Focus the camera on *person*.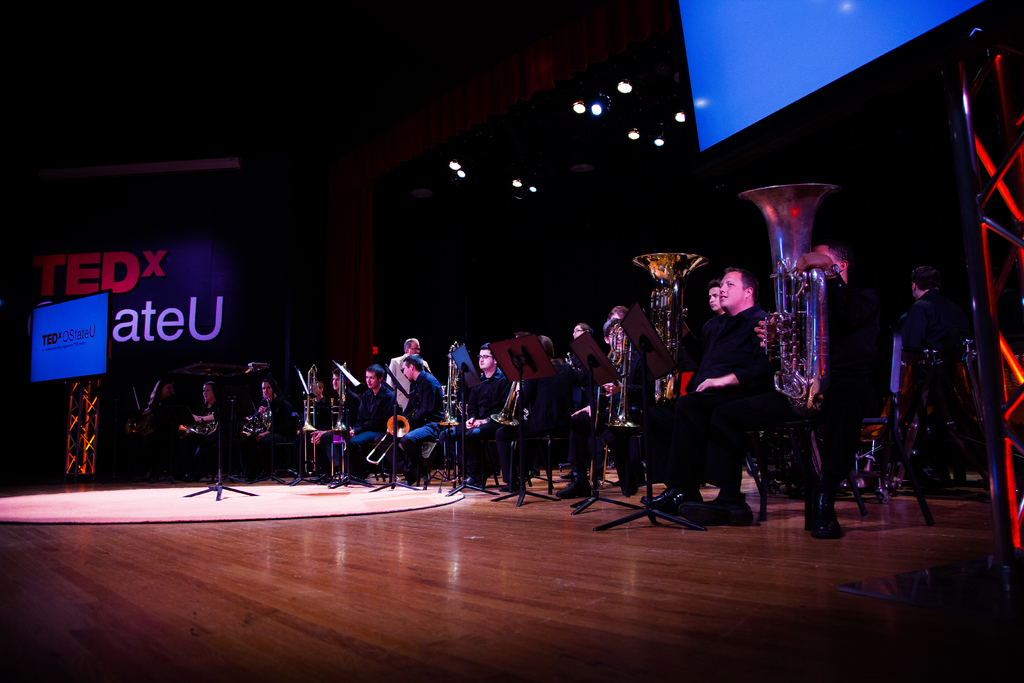
Focus region: 240/374/298/476.
